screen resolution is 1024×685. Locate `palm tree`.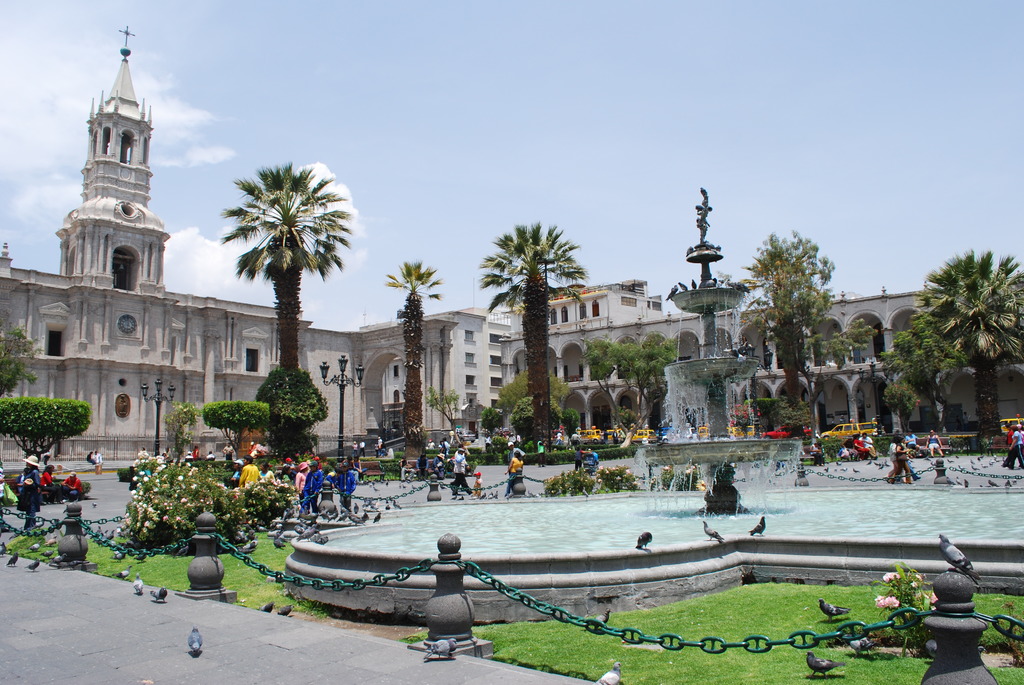
box=[223, 161, 358, 380].
